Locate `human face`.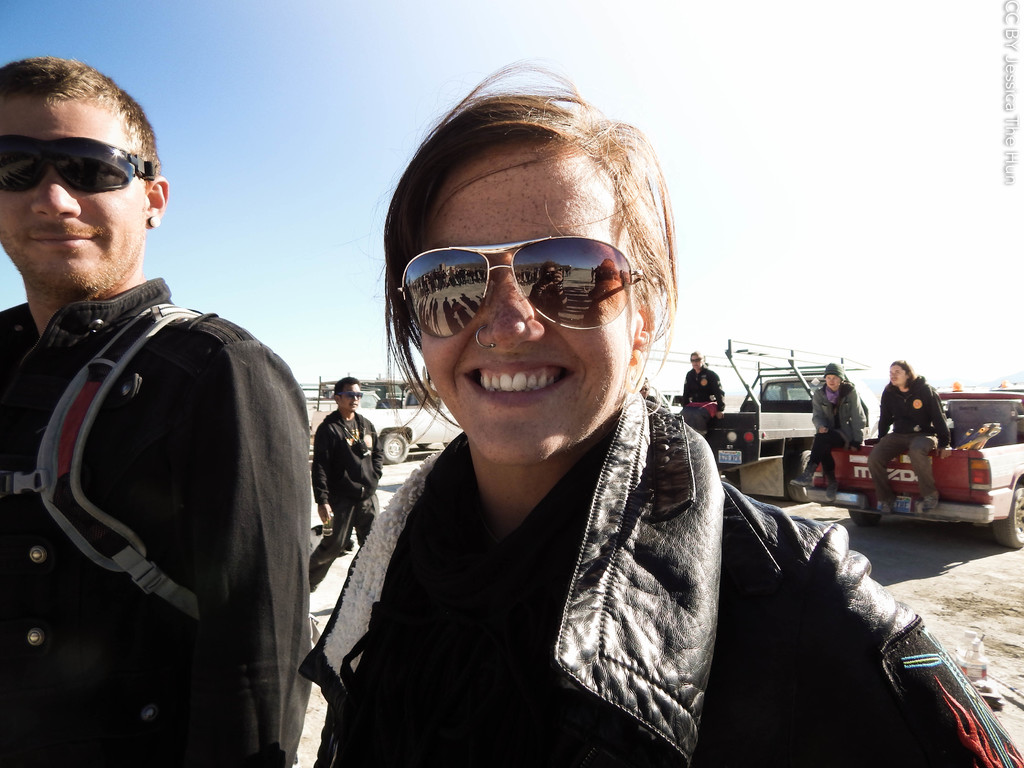
Bounding box: (888, 364, 905, 384).
